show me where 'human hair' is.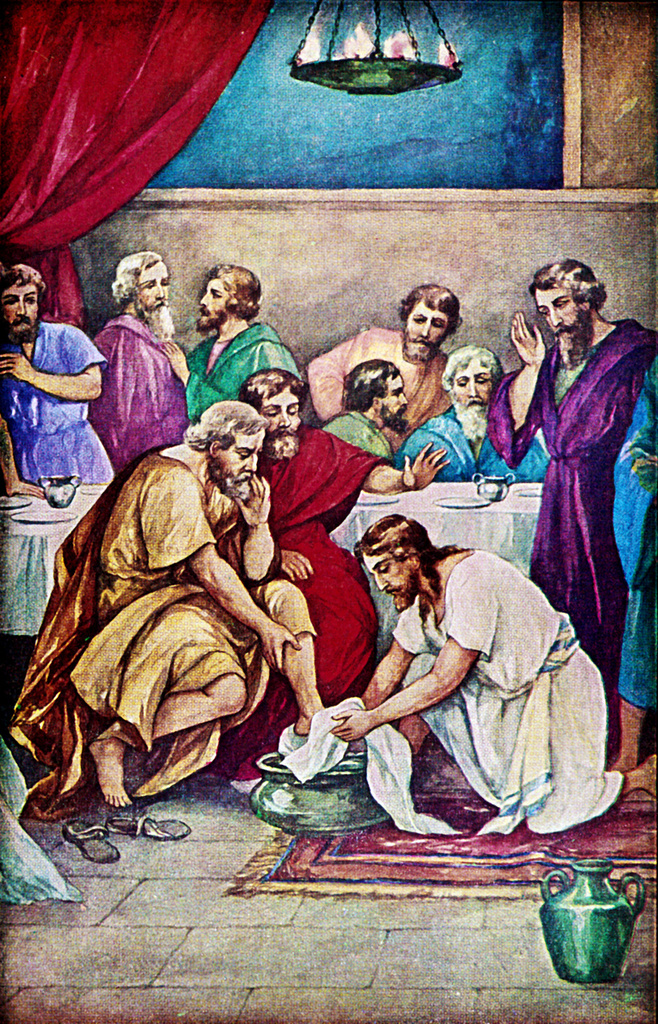
'human hair' is at bbox(0, 262, 18, 298).
